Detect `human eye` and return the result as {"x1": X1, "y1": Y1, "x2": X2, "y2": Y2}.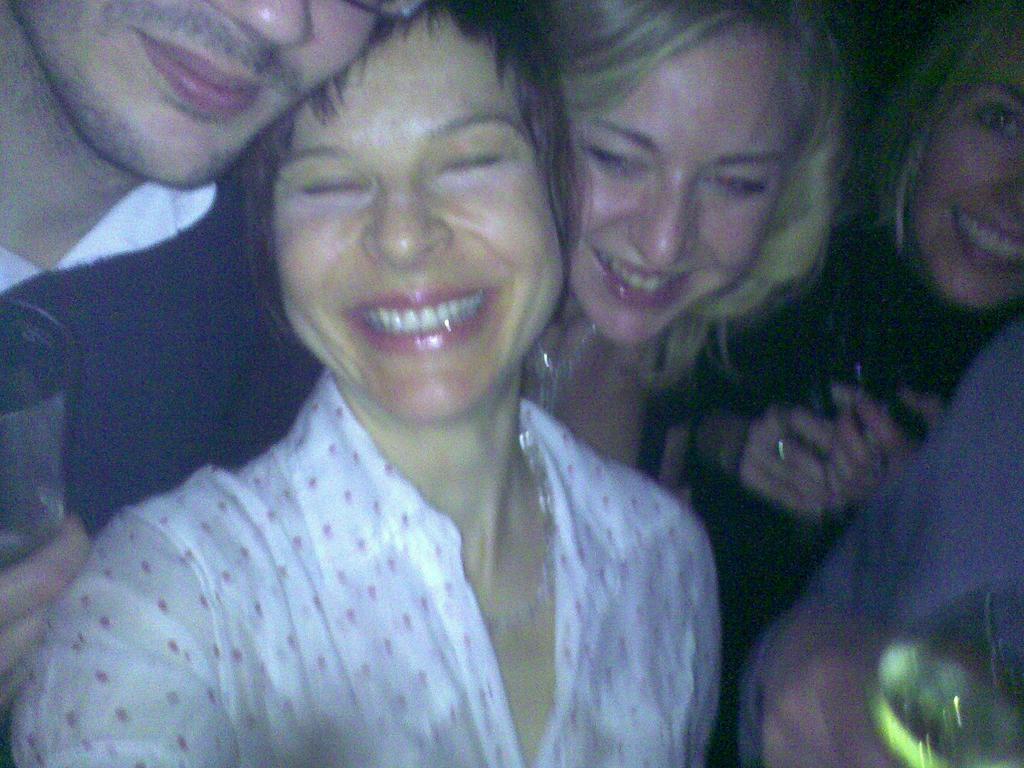
{"x1": 583, "y1": 141, "x2": 653, "y2": 181}.
